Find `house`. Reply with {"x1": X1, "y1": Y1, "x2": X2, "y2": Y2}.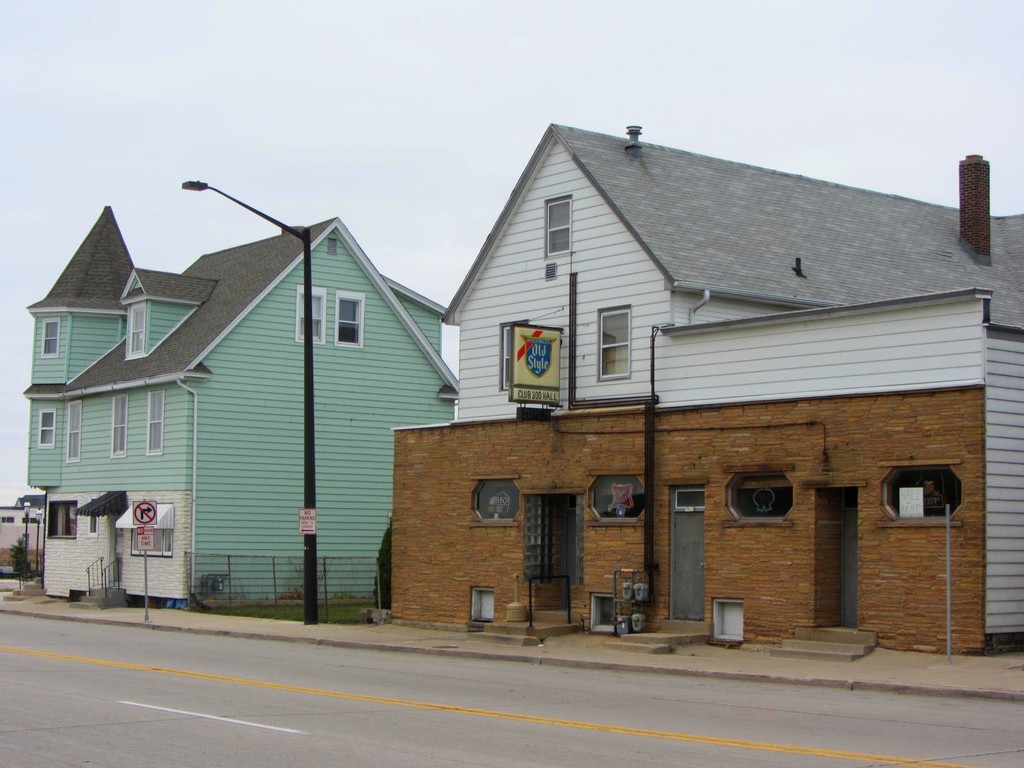
{"x1": 27, "y1": 211, "x2": 445, "y2": 613}.
